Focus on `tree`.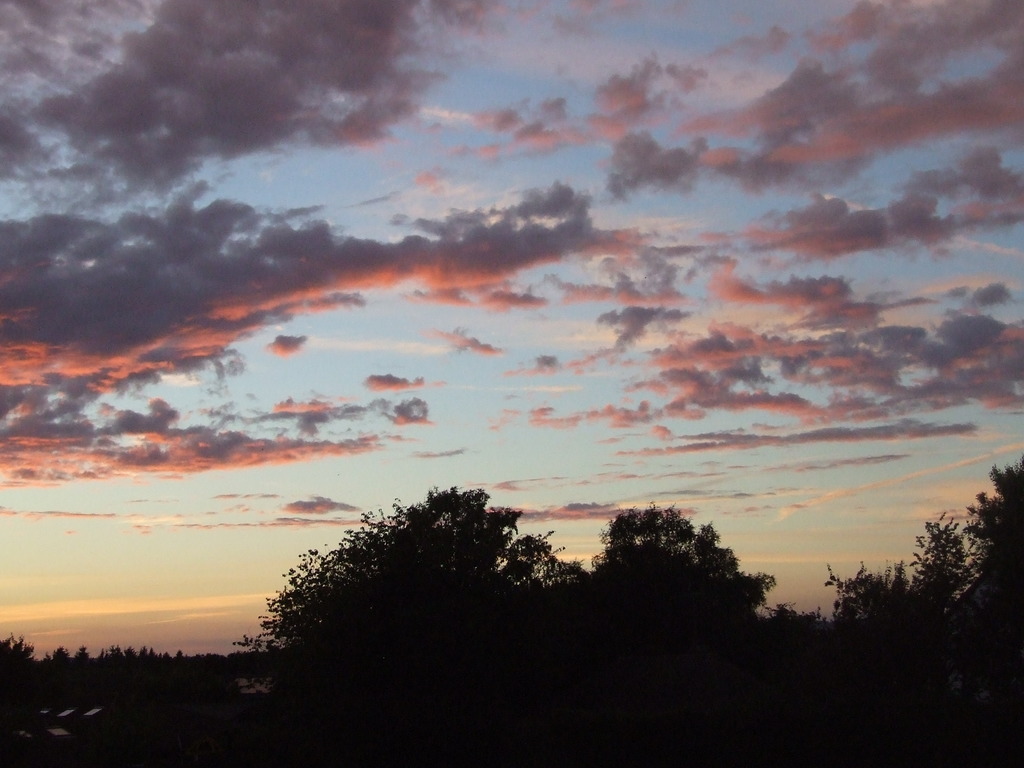
Focused at pyautogui.locateOnScreen(943, 458, 1023, 634).
